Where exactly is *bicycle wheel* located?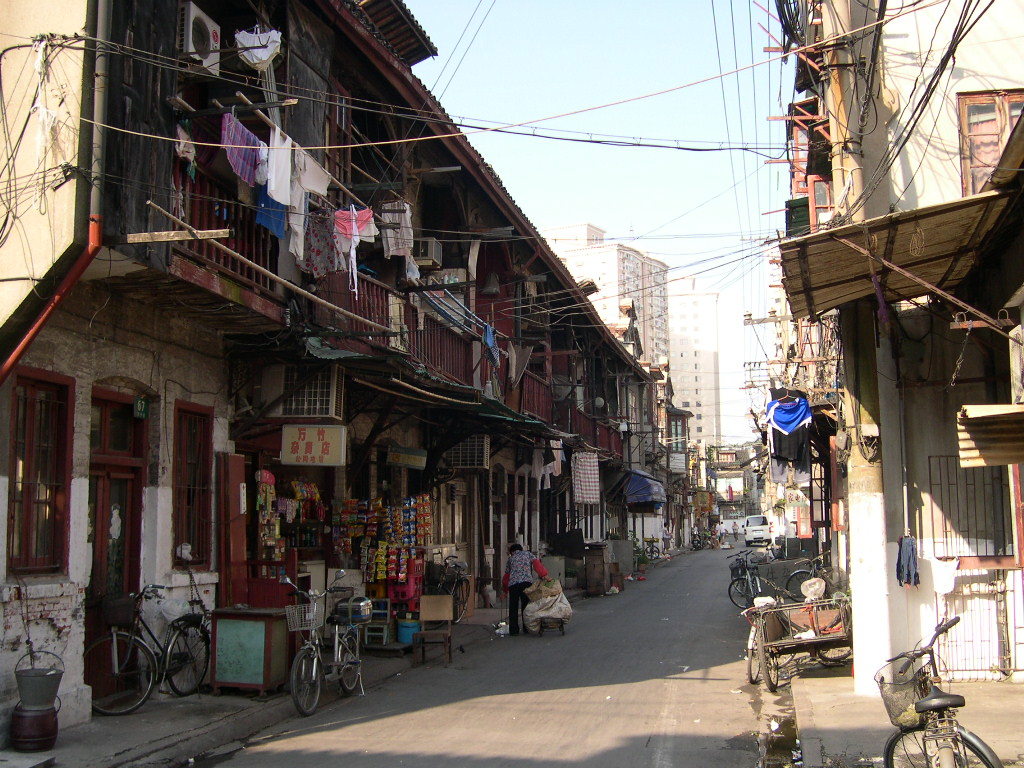
Its bounding box is box(881, 723, 998, 767).
